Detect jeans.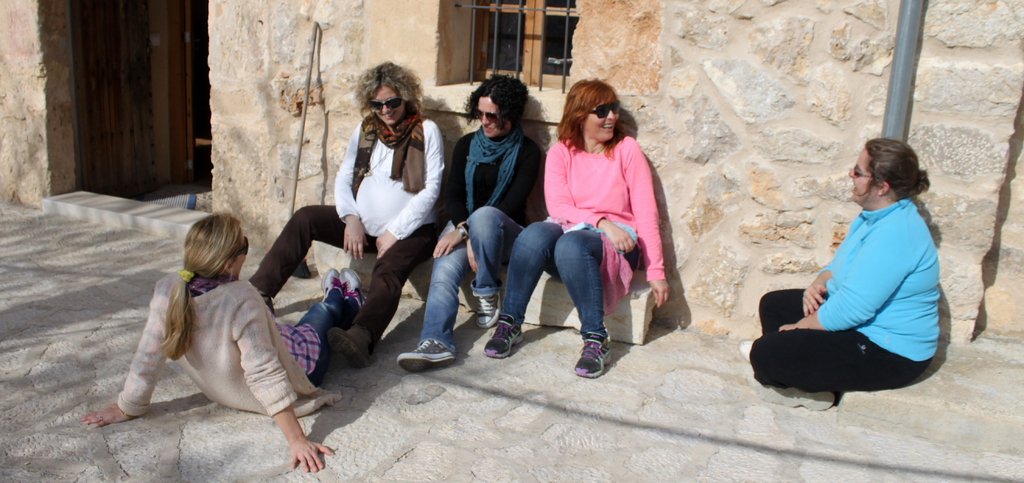
Detected at (488, 210, 634, 363).
